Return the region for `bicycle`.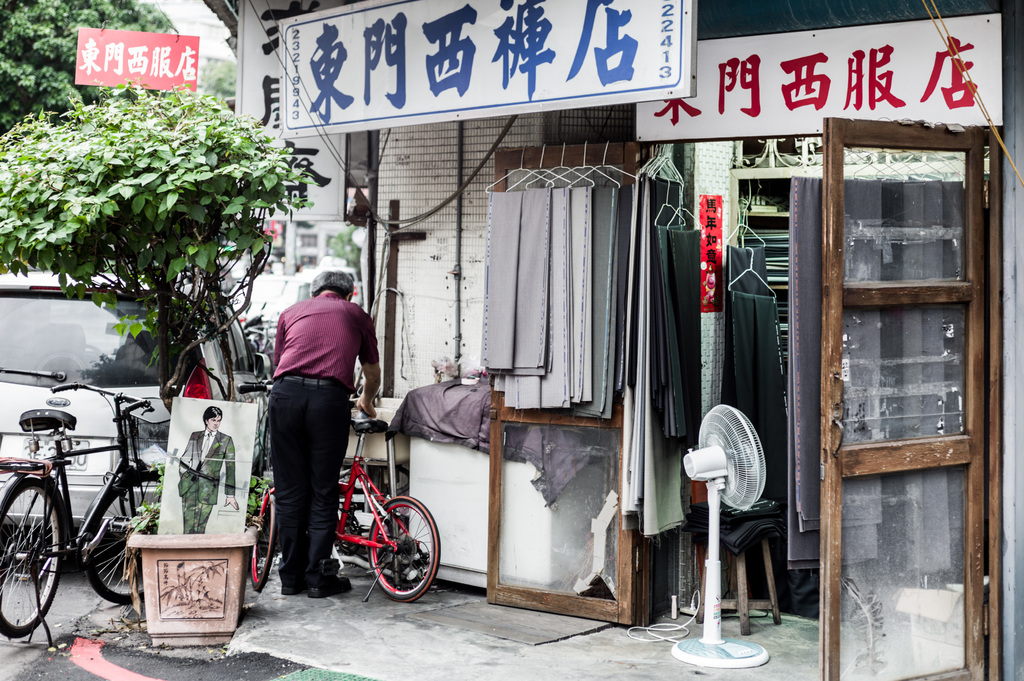
{"left": 247, "top": 412, "right": 441, "bottom": 602}.
